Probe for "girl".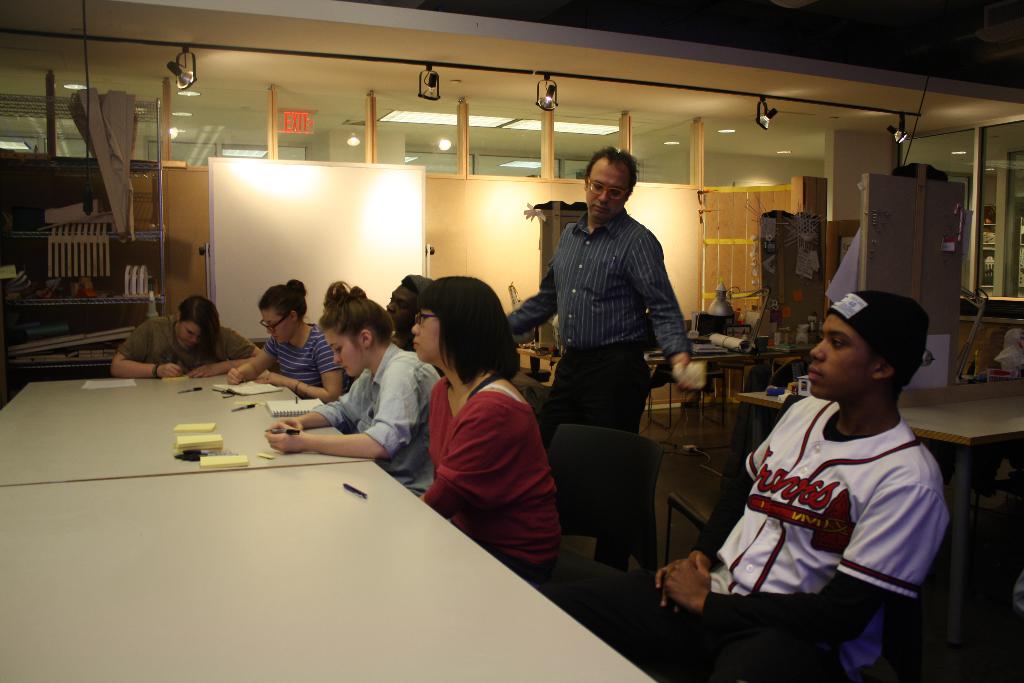
Probe result: select_region(414, 276, 561, 580).
